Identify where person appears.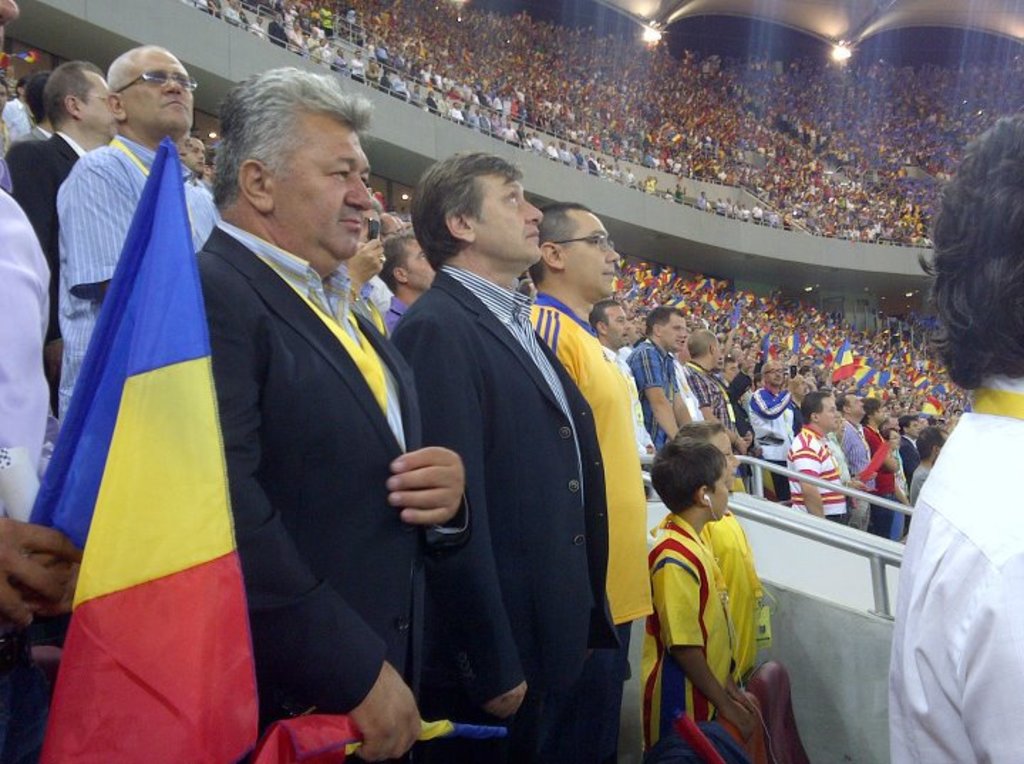
Appears at pyautogui.locateOnScreen(777, 391, 855, 522).
